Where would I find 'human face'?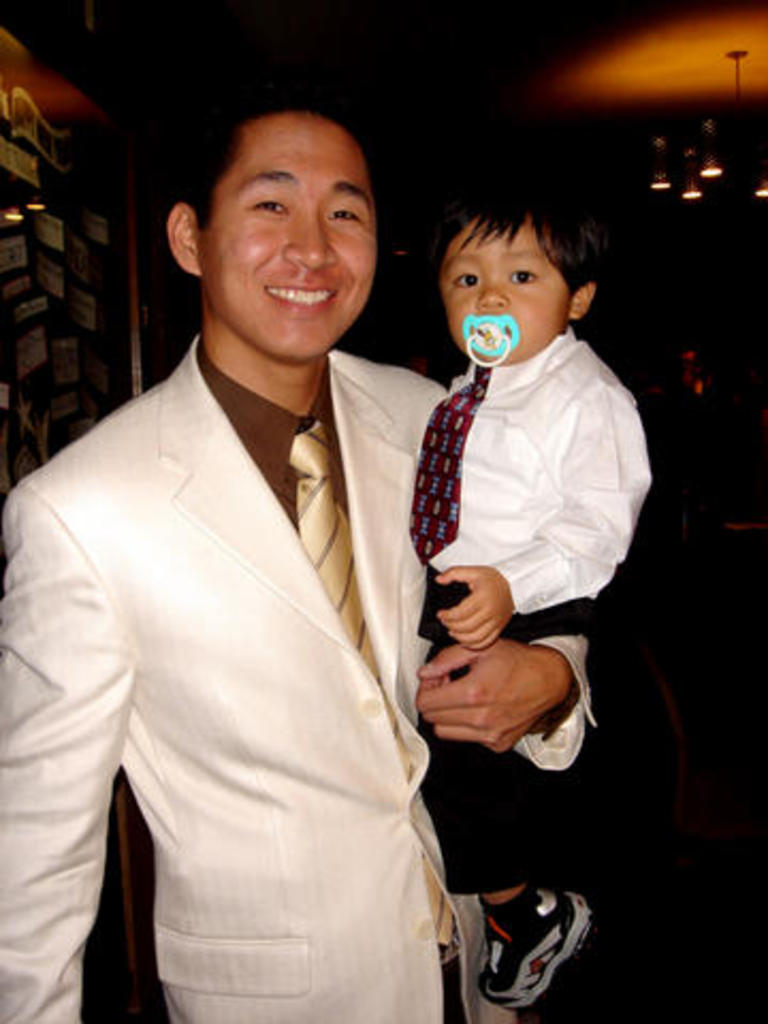
At {"x1": 203, "y1": 117, "x2": 378, "y2": 354}.
